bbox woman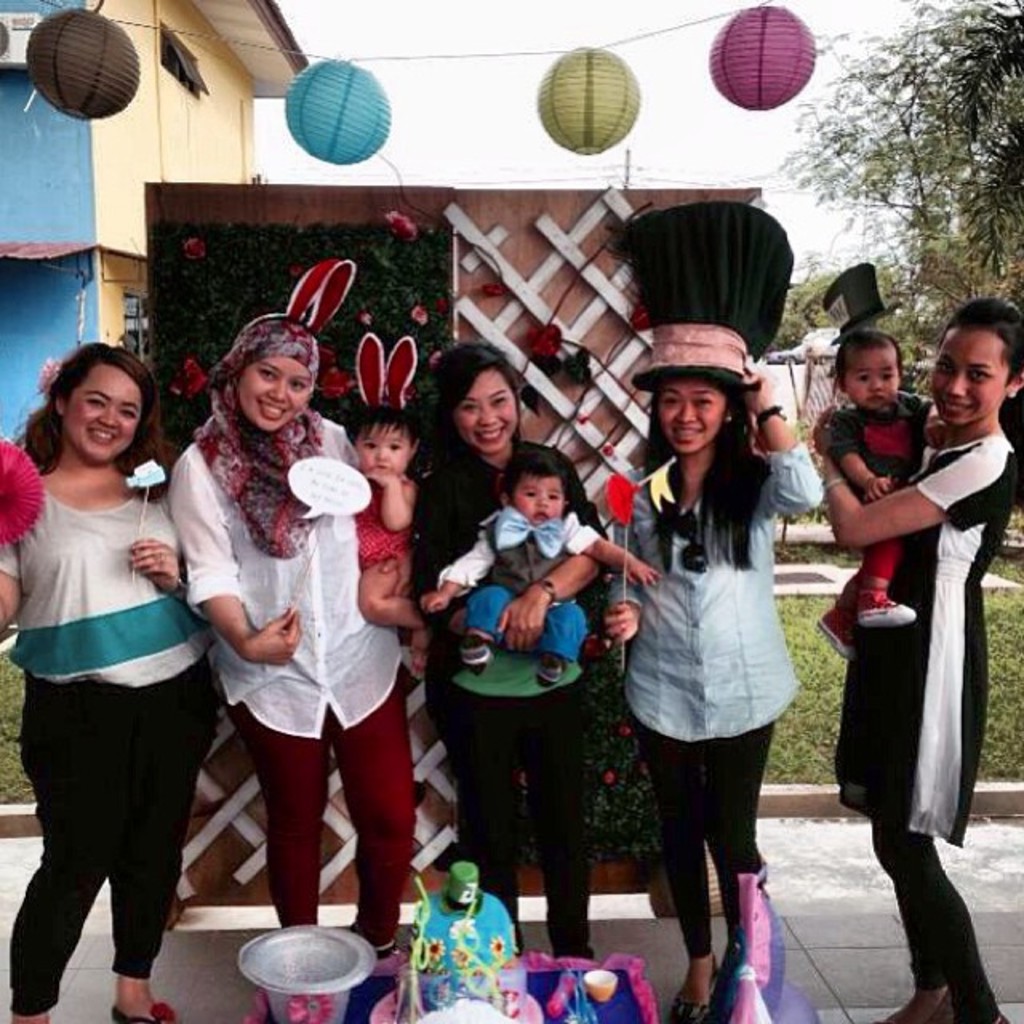
box(154, 320, 403, 997)
